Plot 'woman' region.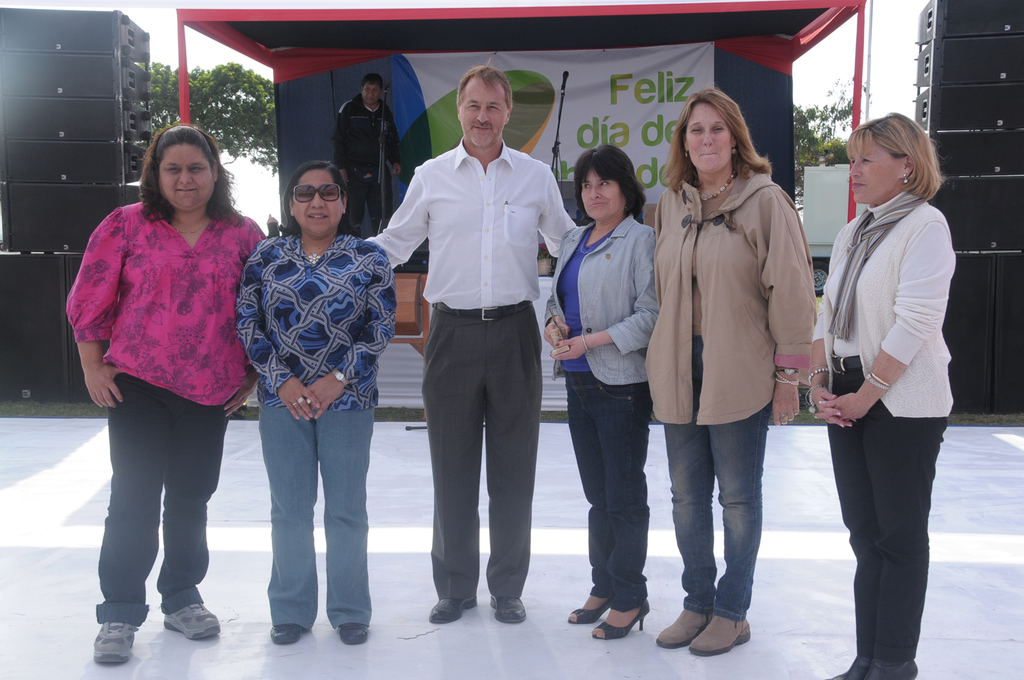
Plotted at [814,87,969,663].
